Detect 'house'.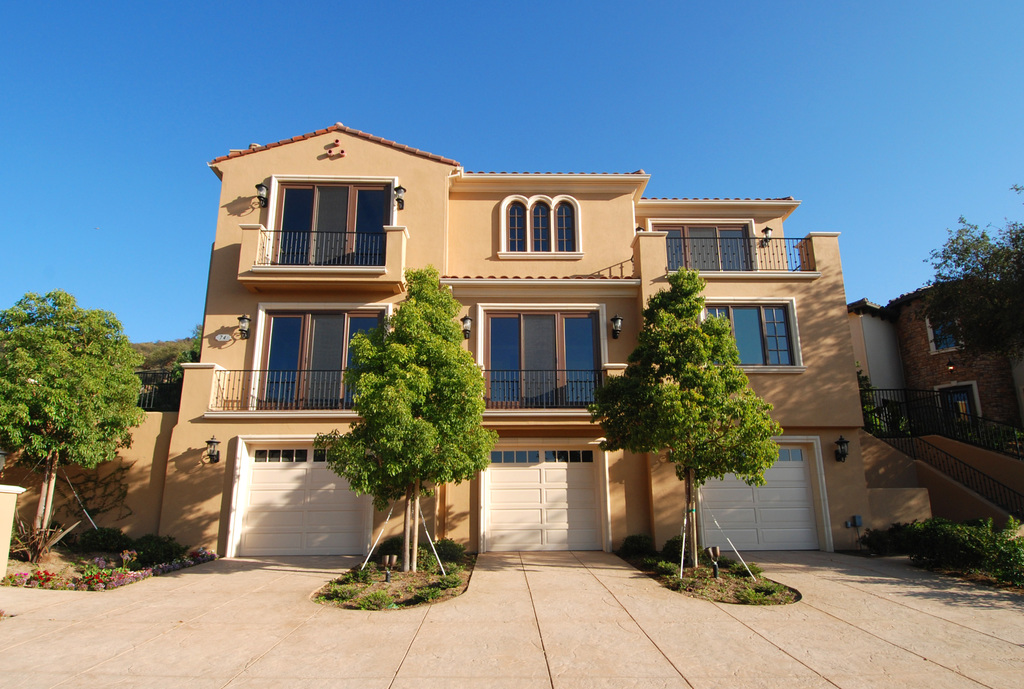
Detected at rect(154, 116, 1023, 557).
